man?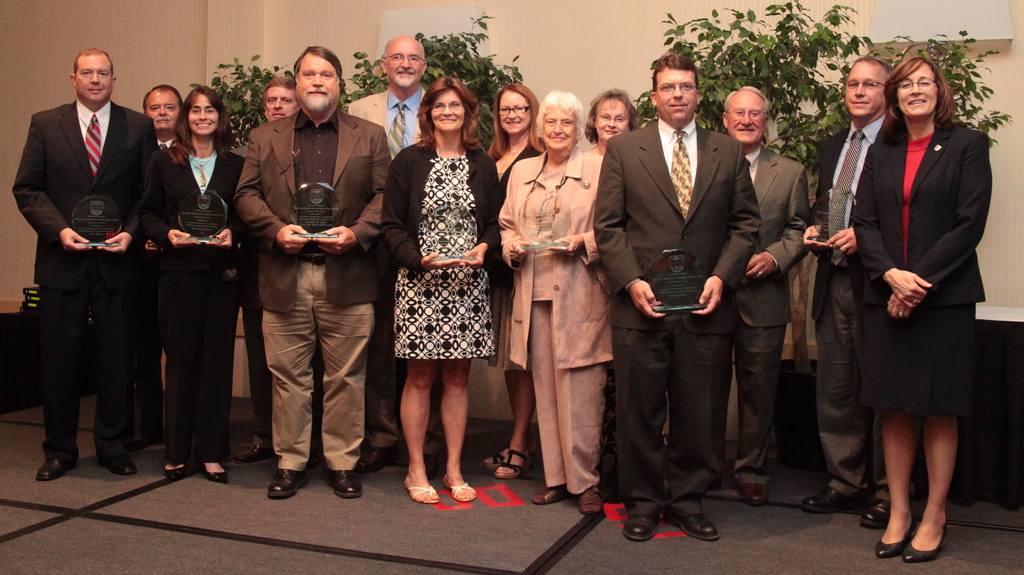
rect(240, 44, 389, 499)
